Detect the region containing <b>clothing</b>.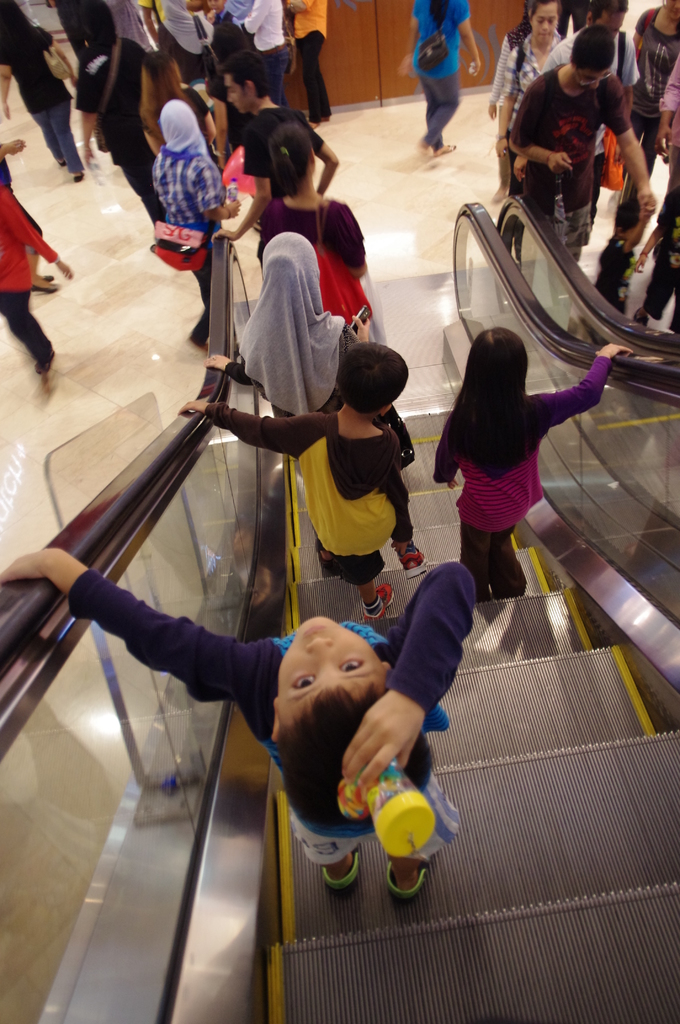
{"left": 266, "top": 207, "right": 368, "bottom": 333}.
